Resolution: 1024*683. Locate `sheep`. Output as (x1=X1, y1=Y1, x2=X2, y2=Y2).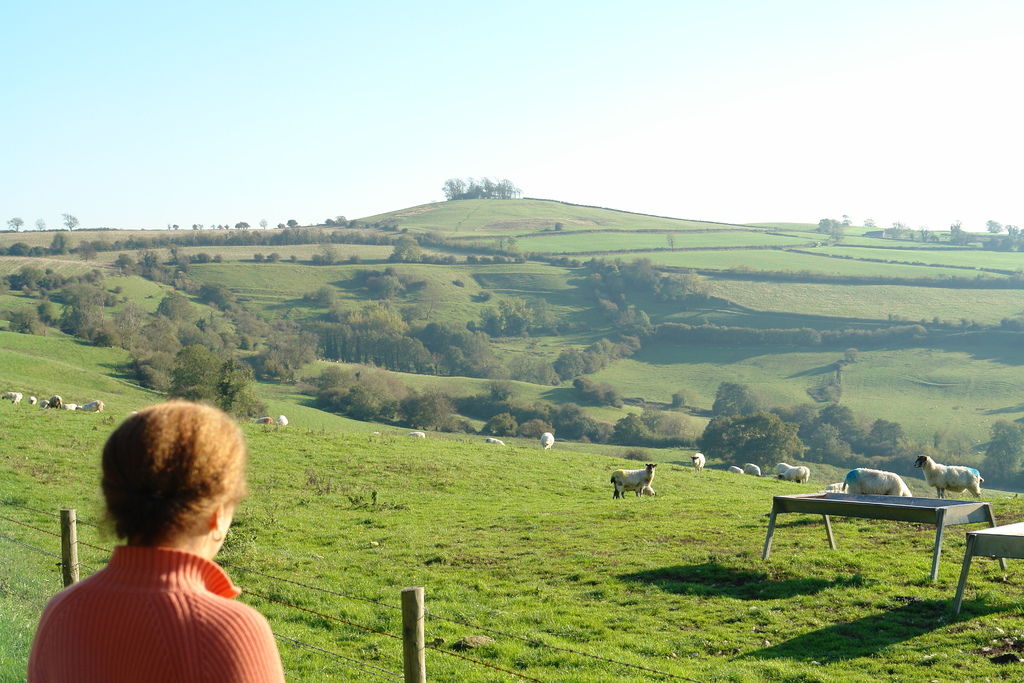
(x1=412, y1=432, x2=424, y2=437).
